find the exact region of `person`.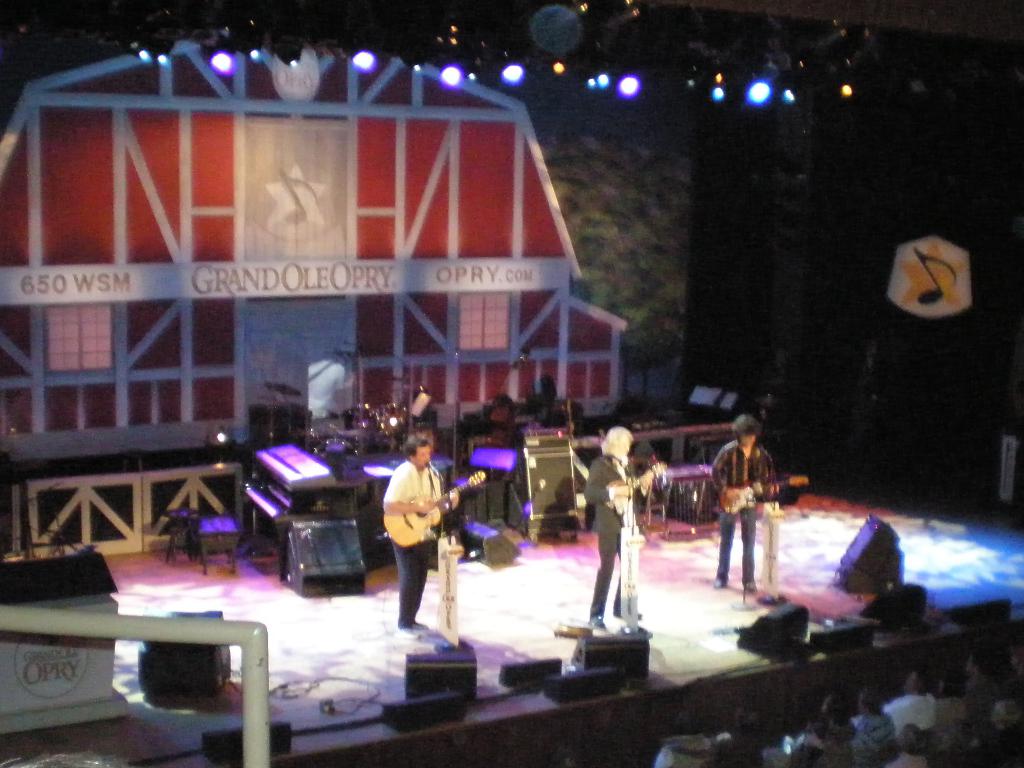
Exact region: pyautogui.locateOnScreen(456, 393, 525, 519).
